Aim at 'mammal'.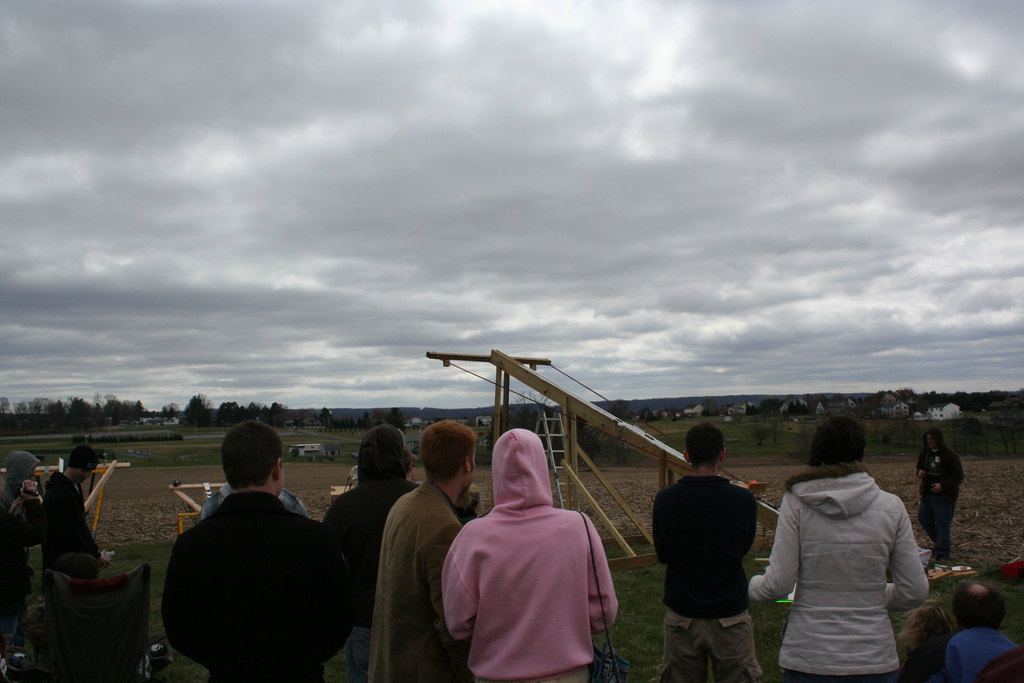
Aimed at (left=323, top=427, right=422, bottom=680).
